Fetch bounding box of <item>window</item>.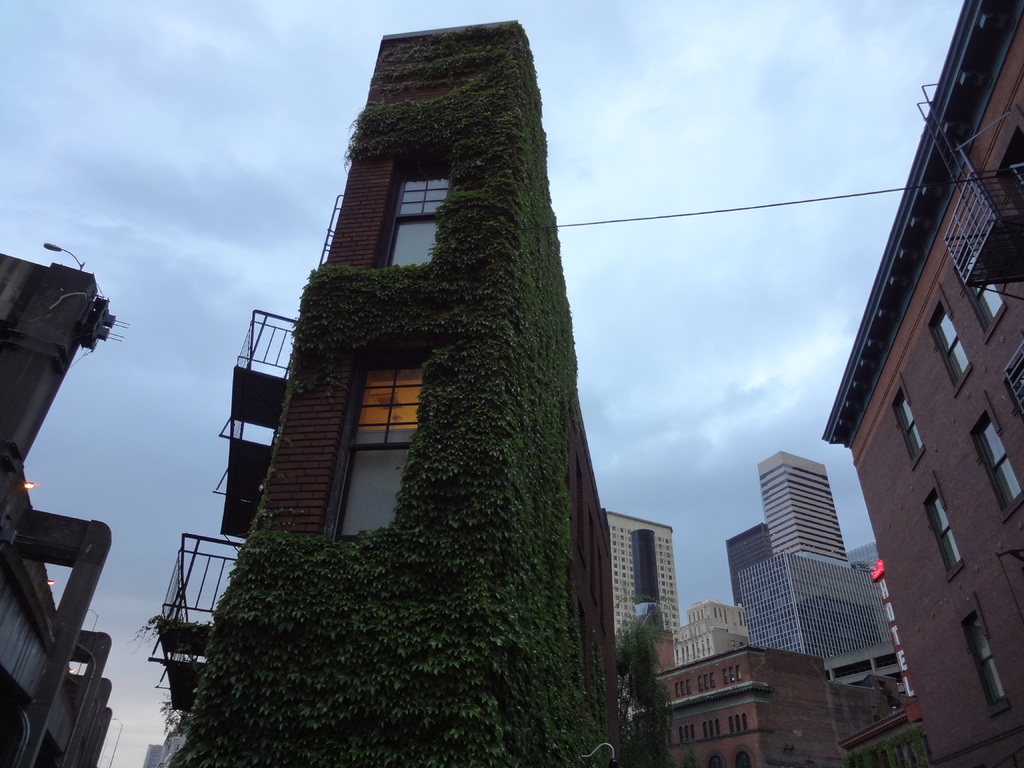
Bbox: l=337, t=344, r=435, b=540.
